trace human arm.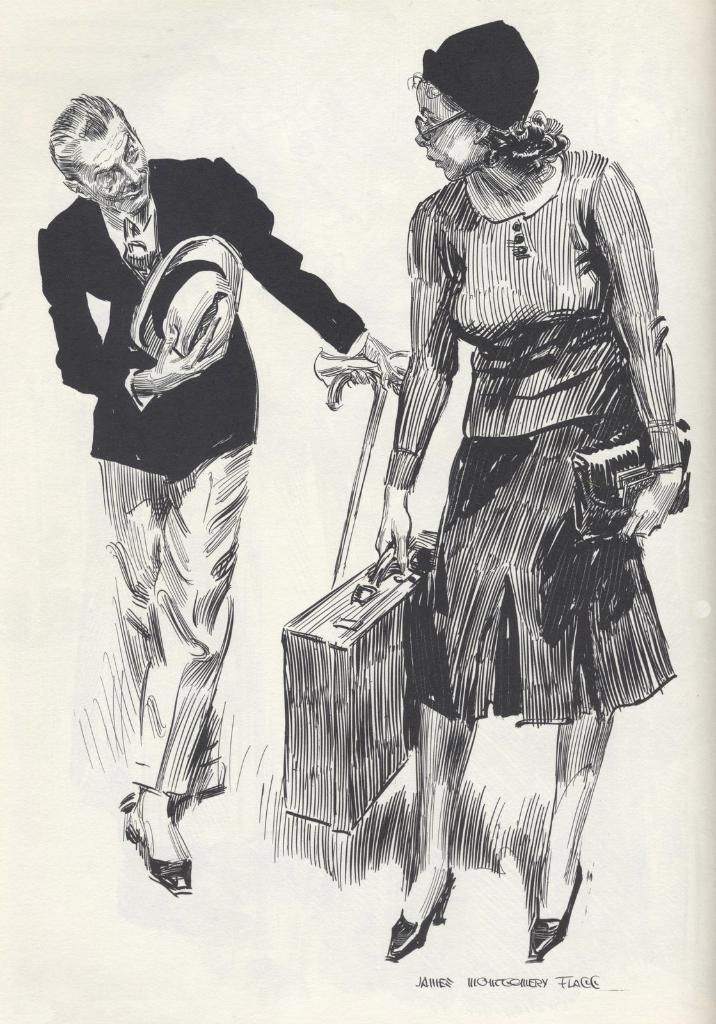
Traced to detection(362, 180, 459, 586).
